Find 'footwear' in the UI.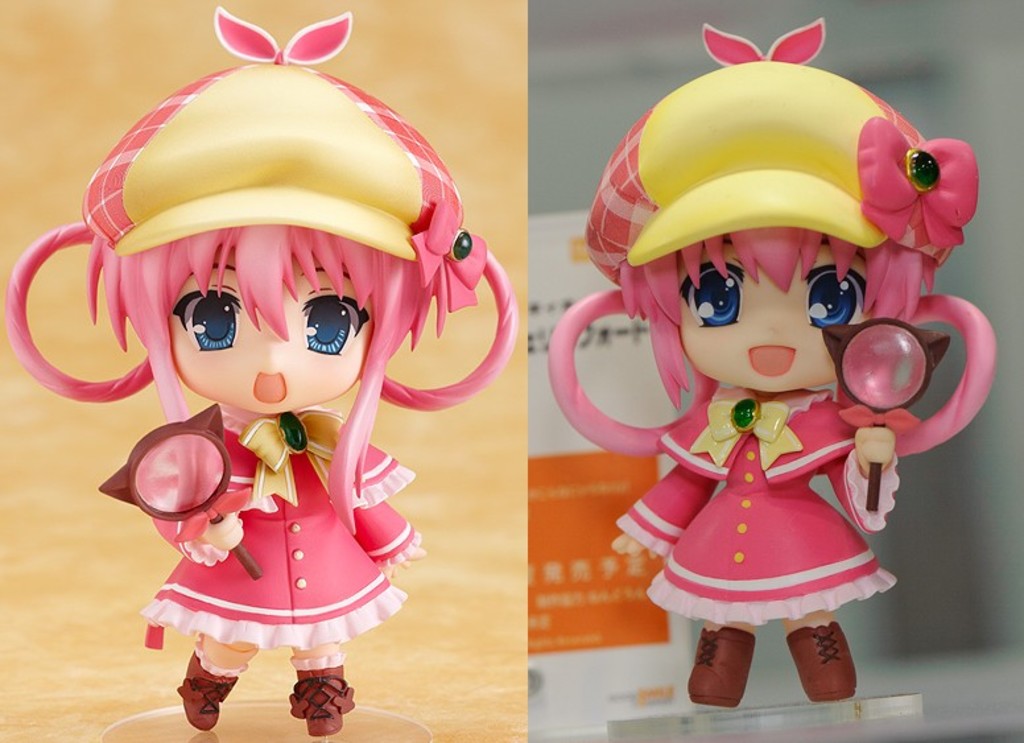
UI element at select_region(173, 647, 238, 735).
